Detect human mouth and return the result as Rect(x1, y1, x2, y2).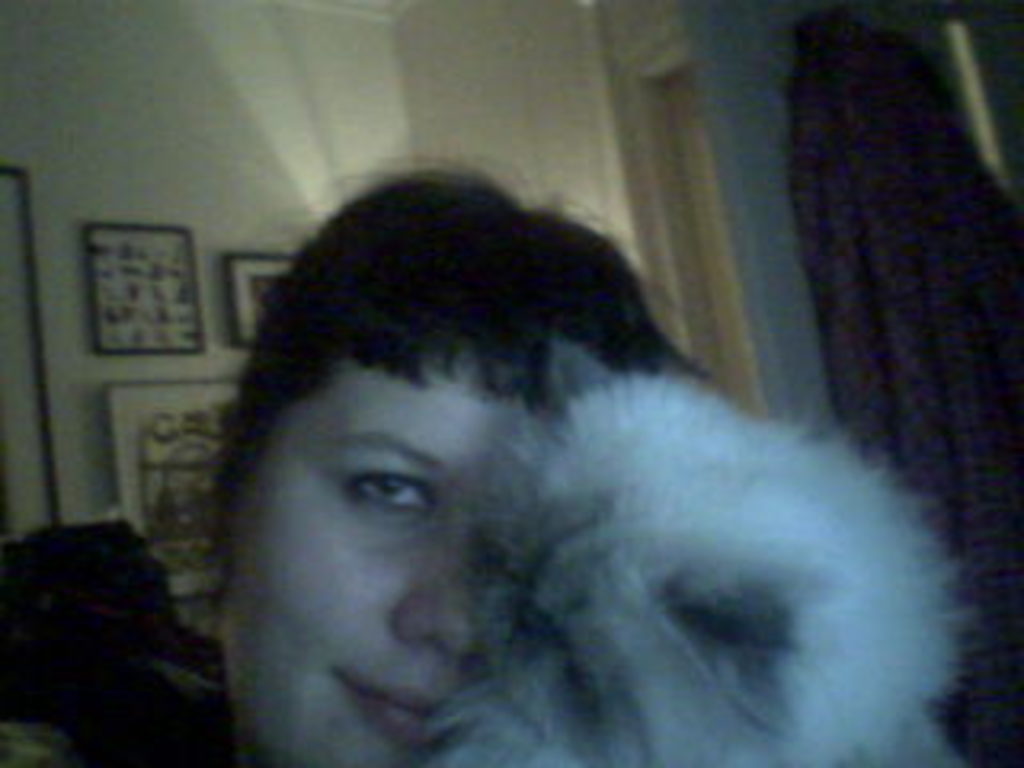
Rect(339, 669, 445, 746).
